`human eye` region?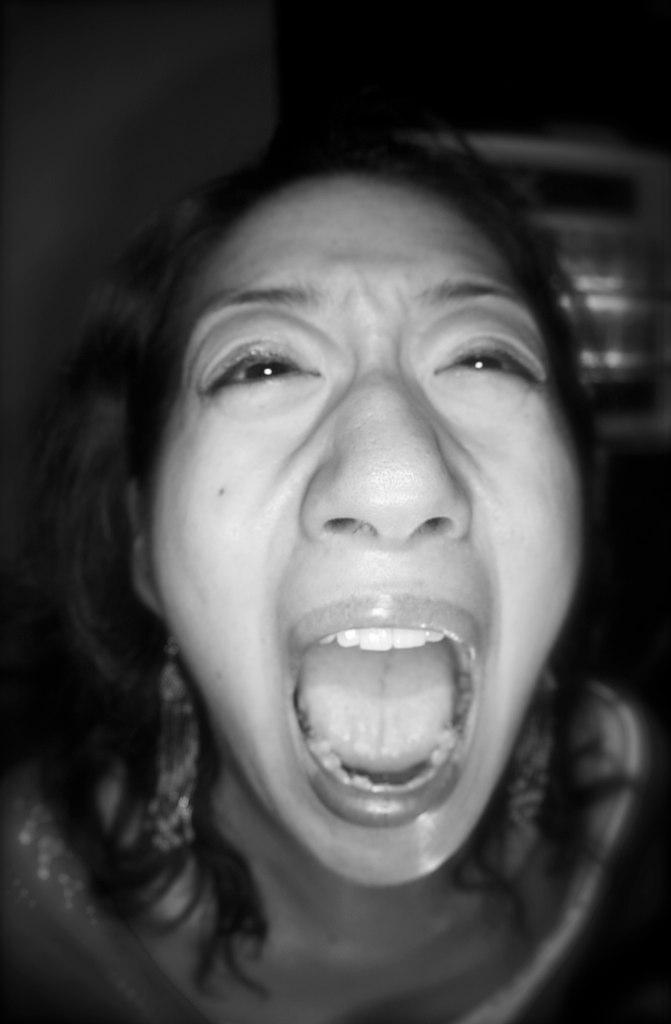
[205,342,322,395]
